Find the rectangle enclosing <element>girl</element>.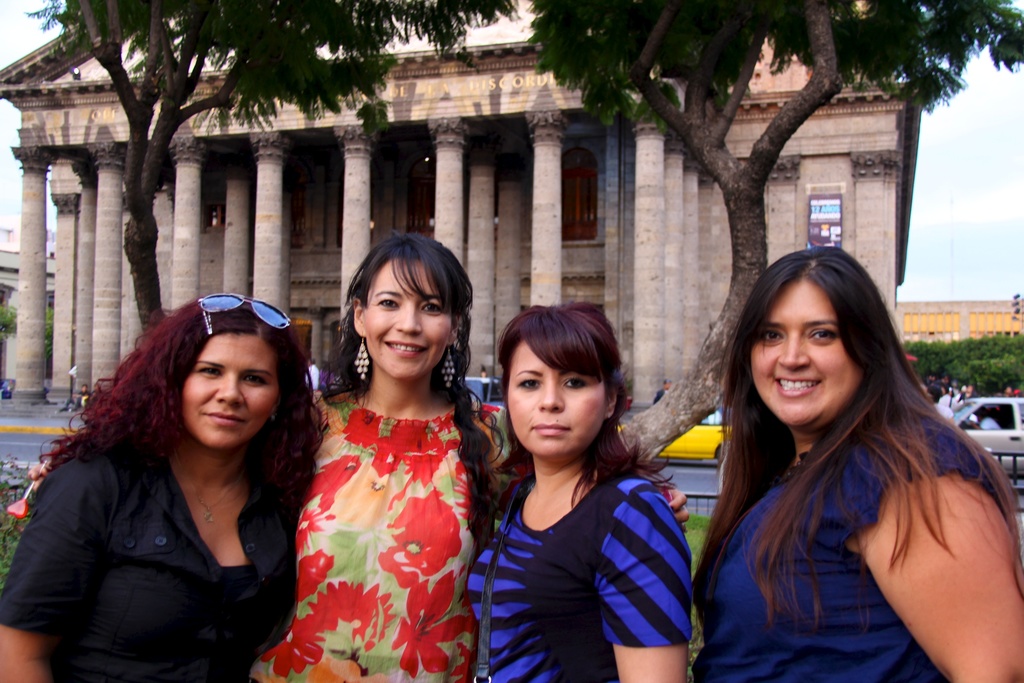
(28, 231, 691, 682).
